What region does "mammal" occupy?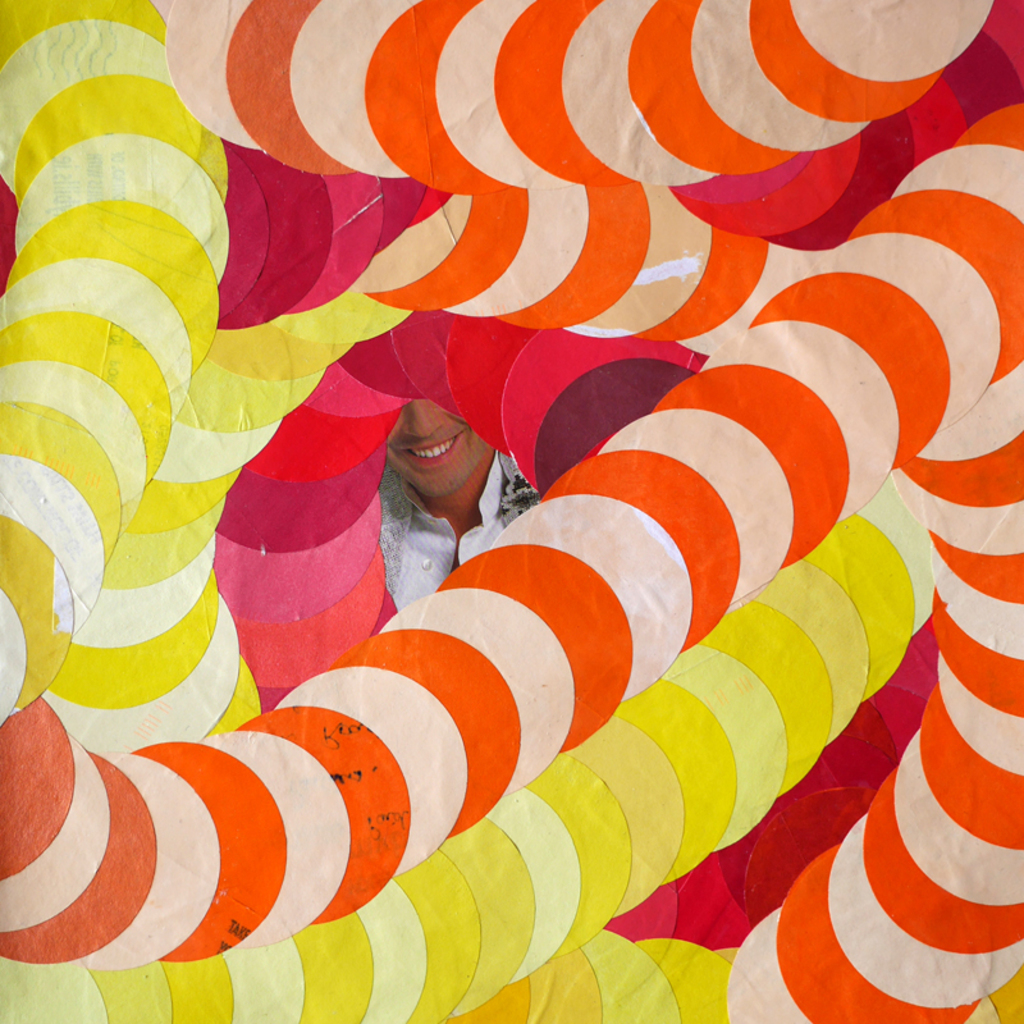
{"left": 374, "top": 398, "right": 547, "bottom": 620}.
